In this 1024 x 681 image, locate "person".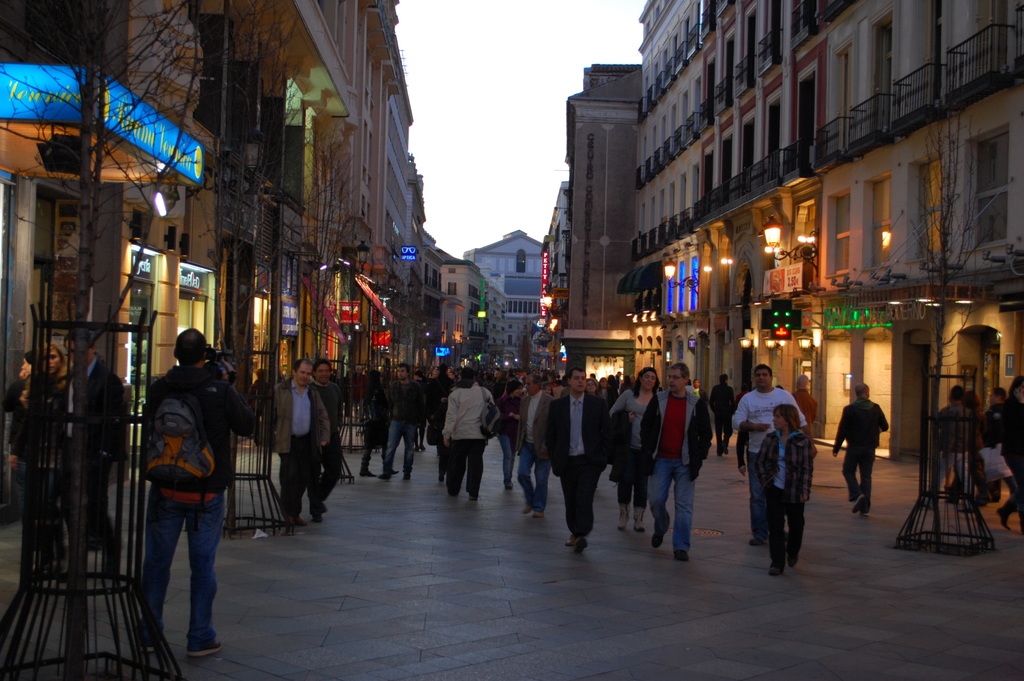
Bounding box: l=914, t=386, r=968, b=511.
